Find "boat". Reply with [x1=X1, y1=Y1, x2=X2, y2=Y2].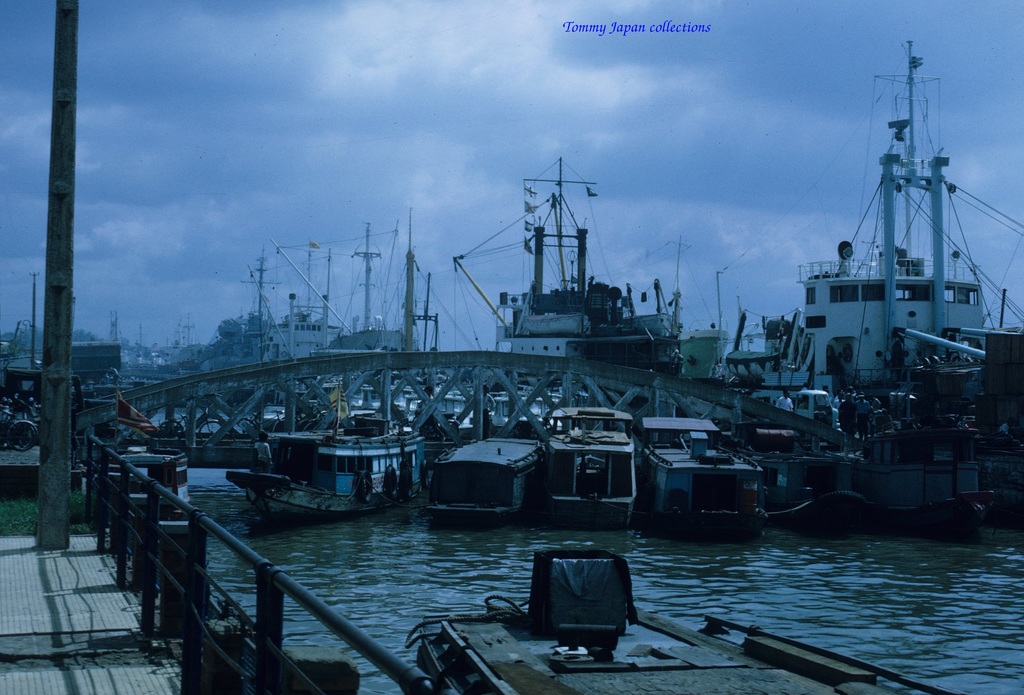
[x1=542, y1=402, x2=636, y2=534].
